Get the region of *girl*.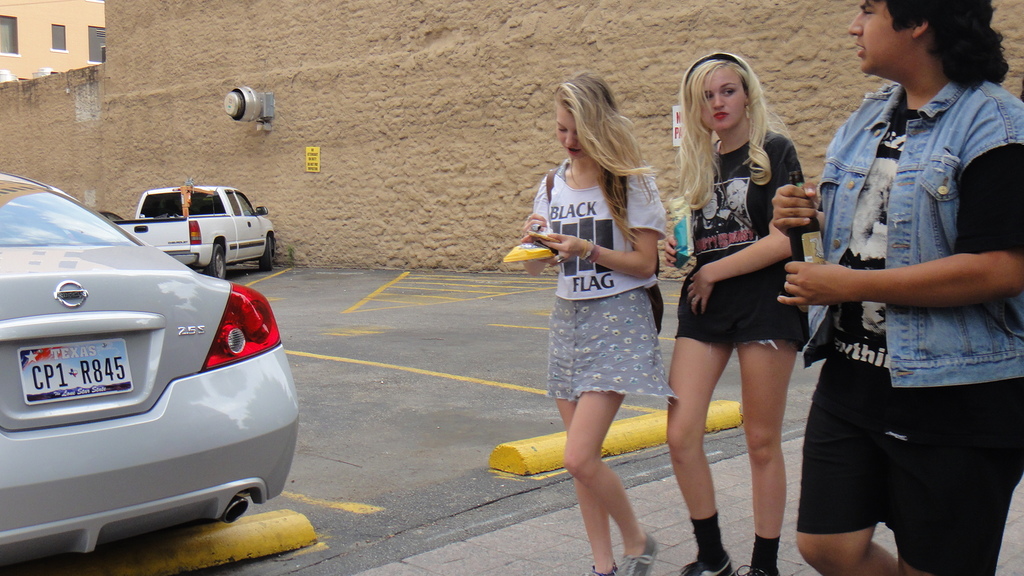
pyautogui.locateOnScreen(661, 49, 810, 575).
